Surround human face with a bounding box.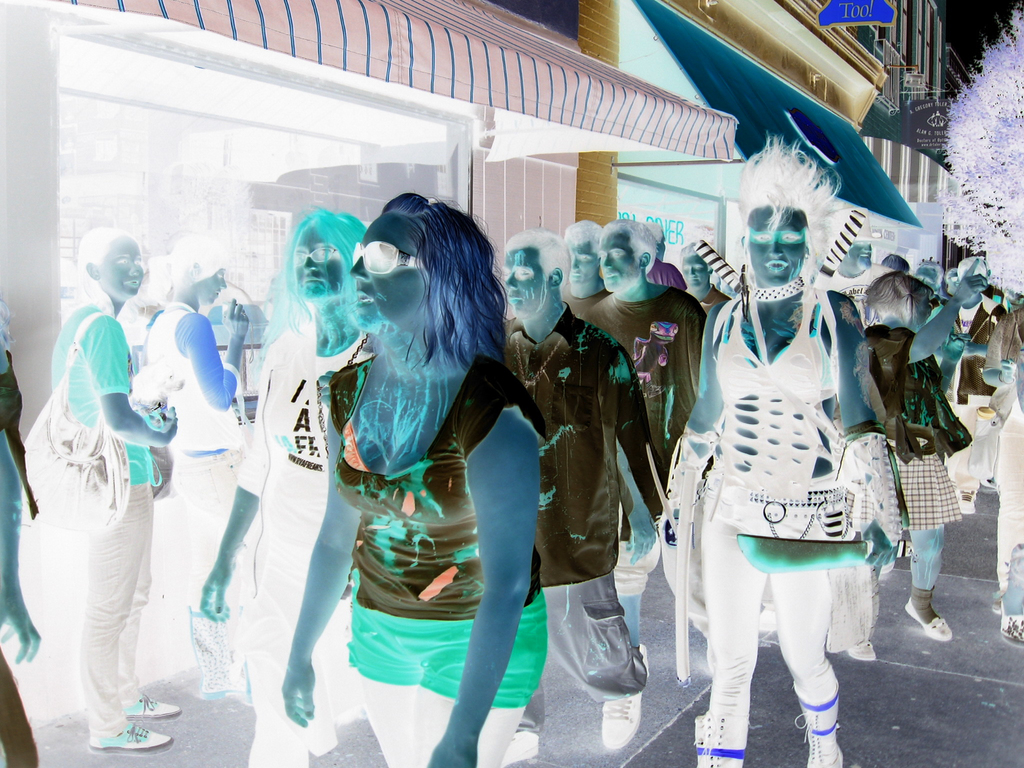
bbox=[100, 232, 143, 299].
